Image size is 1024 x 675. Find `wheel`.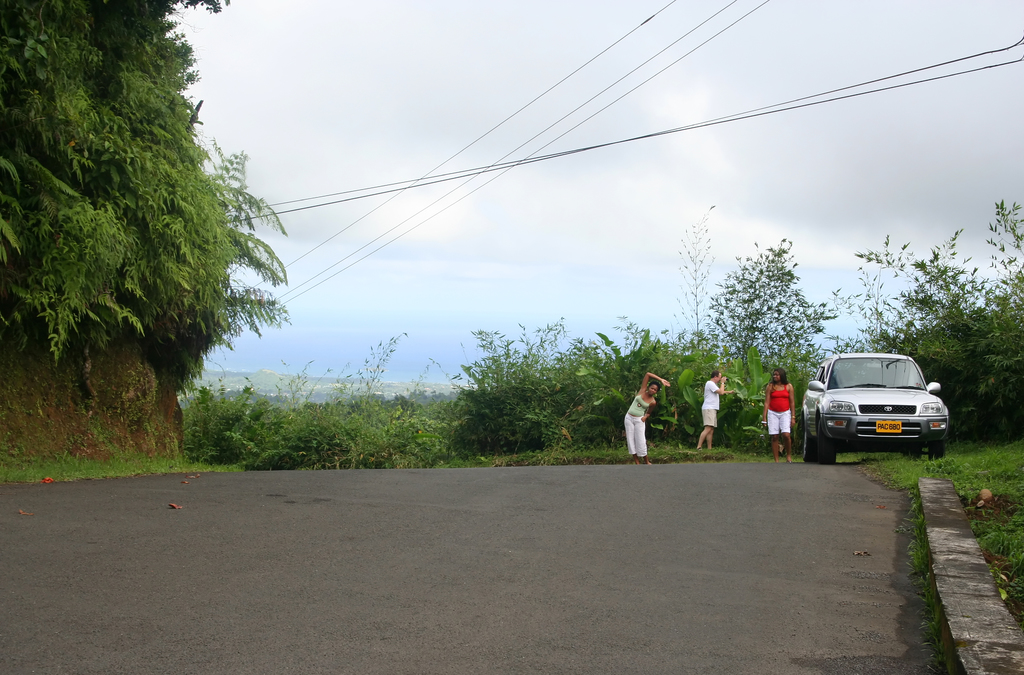
<bbox>816, 425, 837, 463</bbox>.
